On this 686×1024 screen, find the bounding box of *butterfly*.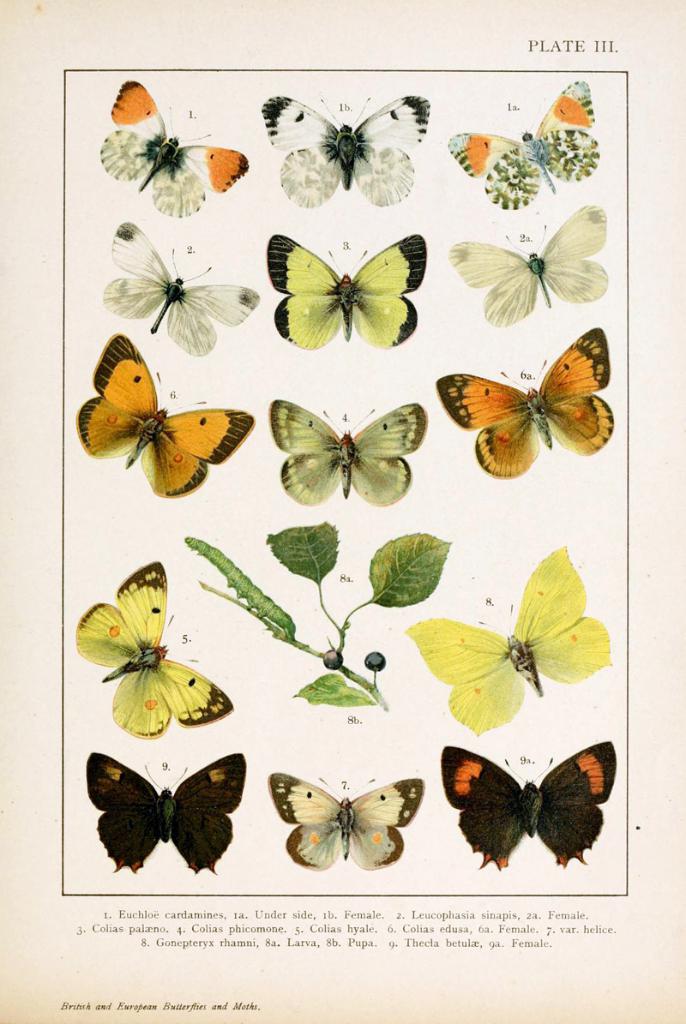
Bounding box: [x1=270, y1=398, x2=430, y2=508].
